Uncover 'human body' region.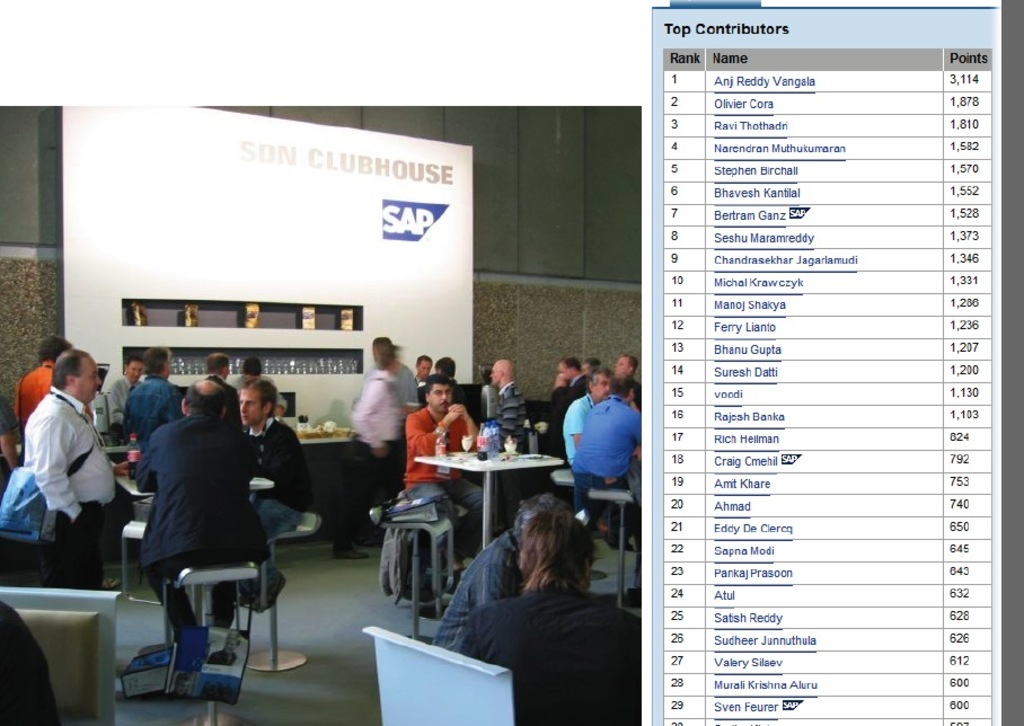
Uncovered: (x1=450, y1=379, x2=466, y2=407).
